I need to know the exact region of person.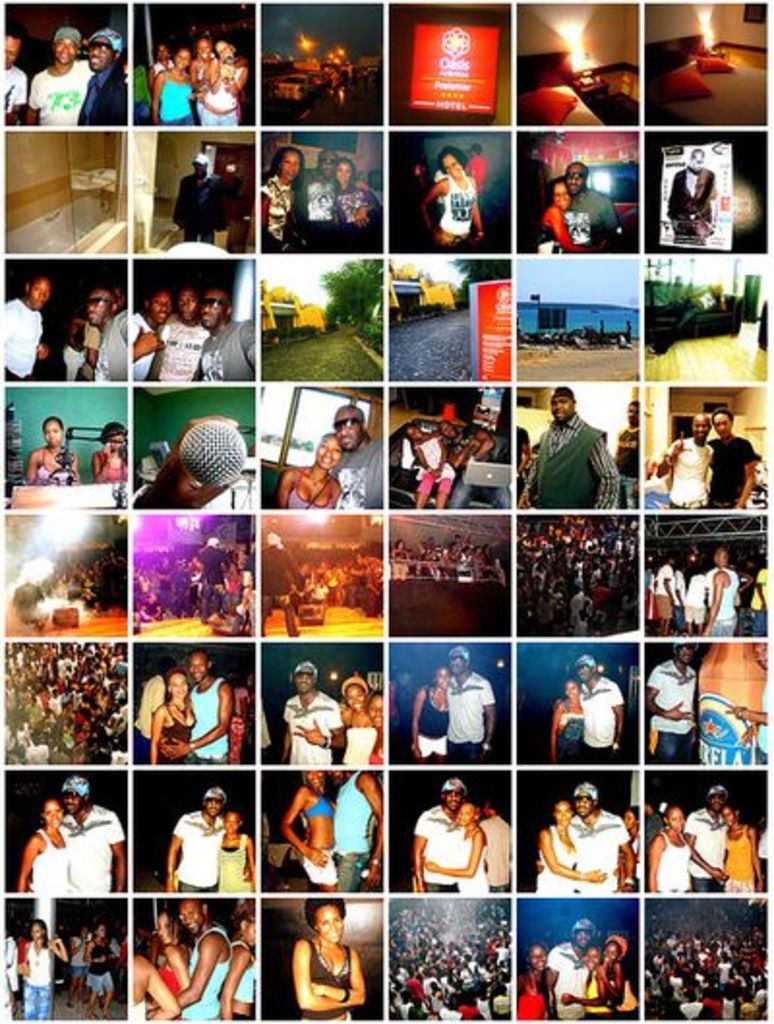
Region: left=333, top=670, right=379, bottom=765.
